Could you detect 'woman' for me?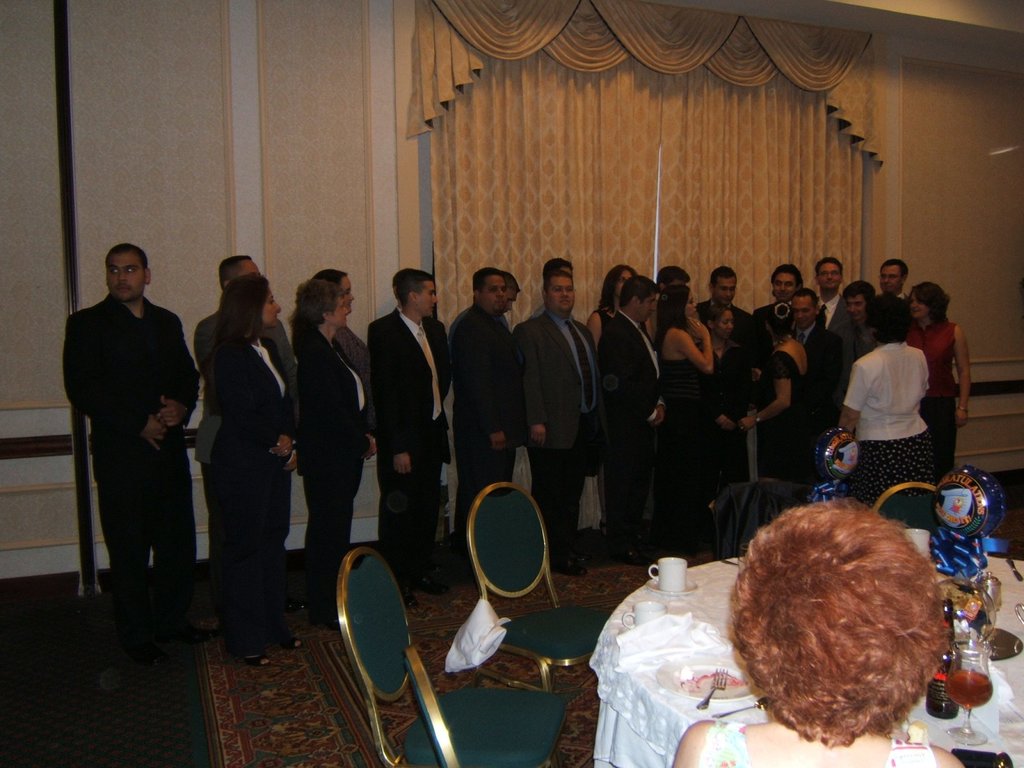
Detection result: (x1=837, y1=291, x2=937, y2=511).
